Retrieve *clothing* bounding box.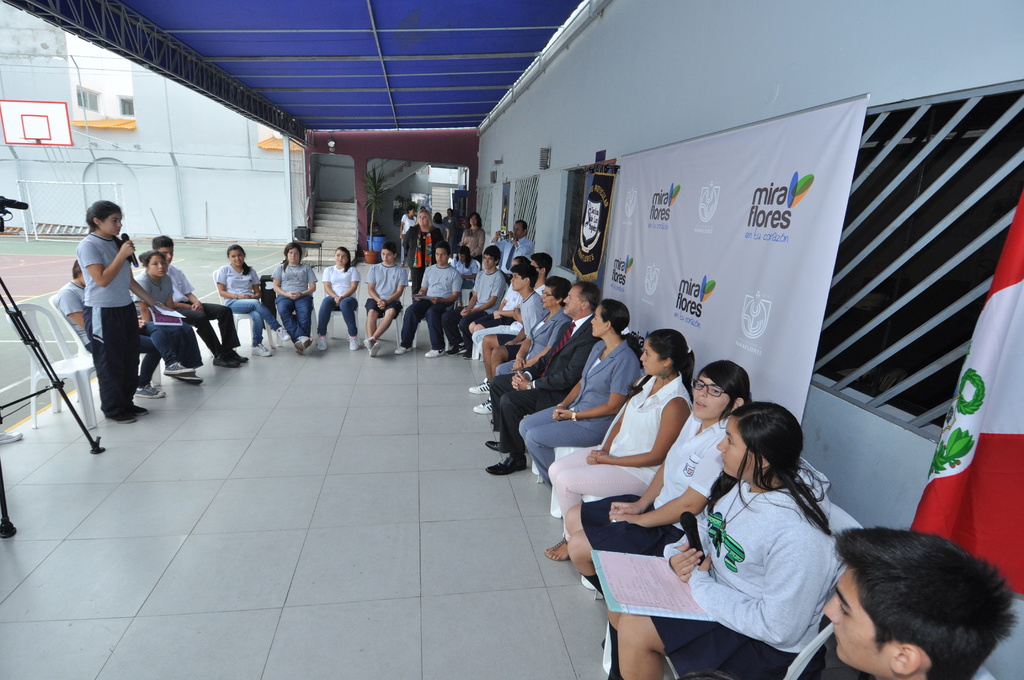
Bounding box: {"x1": 503, "y1": 286, "x2": 545, "y2": 357}.
